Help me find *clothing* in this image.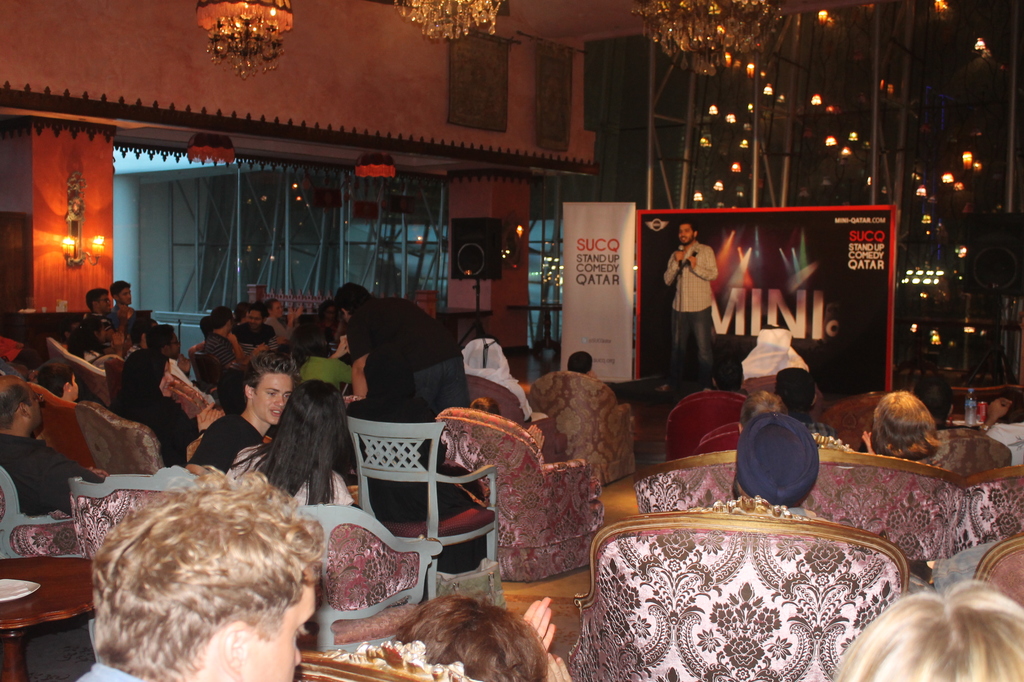
Found it: rect(115, 302, 140, 325).
